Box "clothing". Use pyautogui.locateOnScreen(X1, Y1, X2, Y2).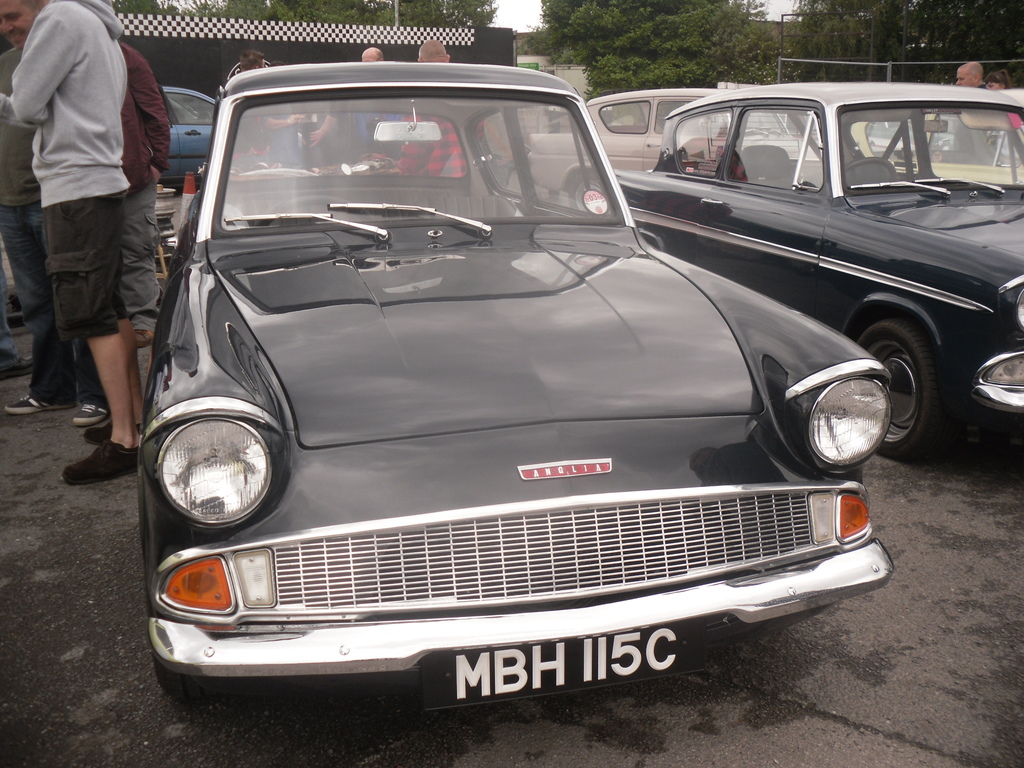
pyautogui.locateOnScreen(113, 32, 173, 339).
